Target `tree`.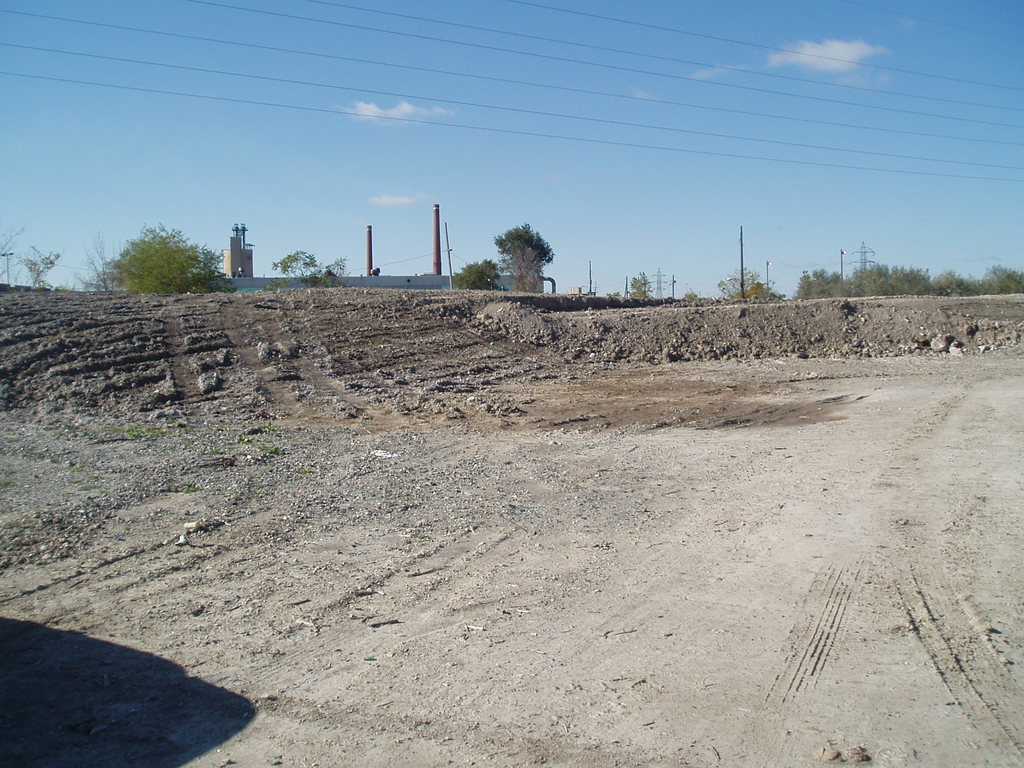
Target region: {"x1": 939, "y1": 253, "x2": 1023, "y2": 301}.
